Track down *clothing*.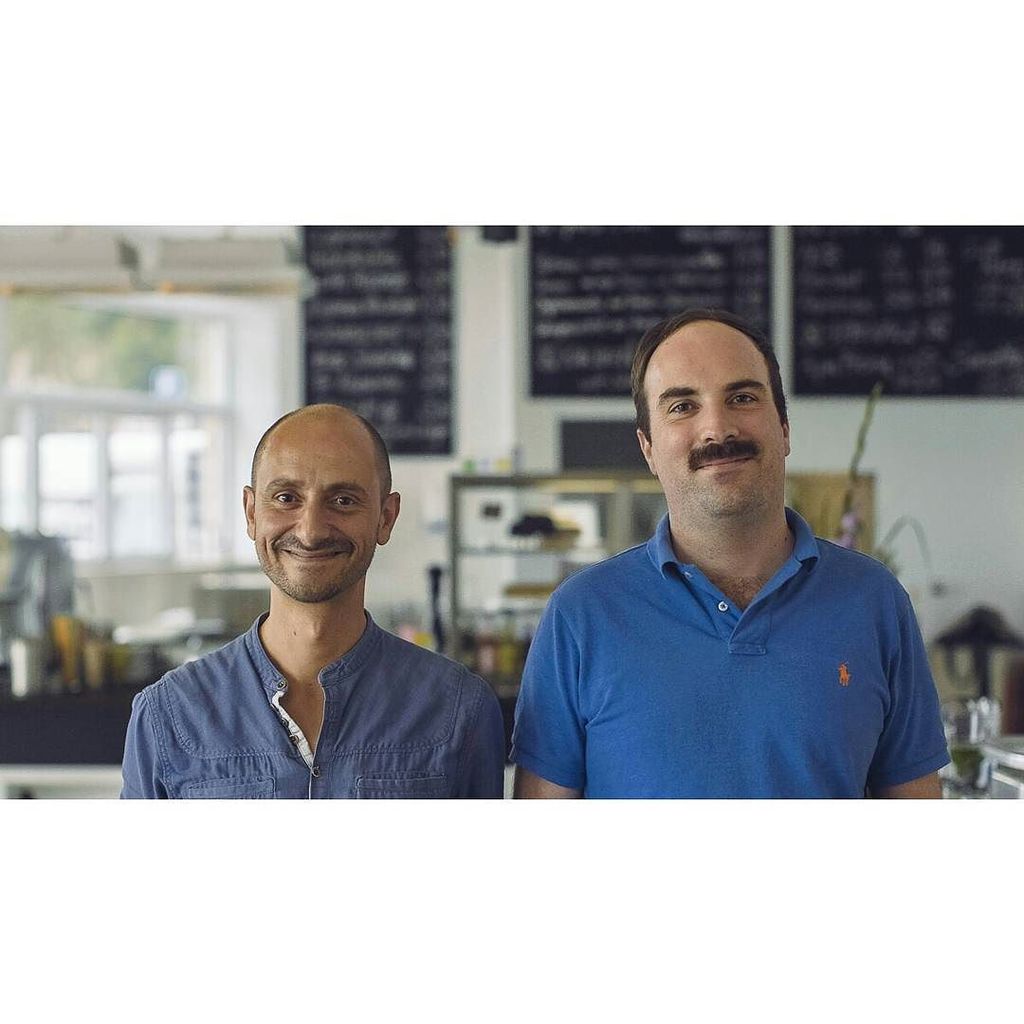
Tracked to x1=504, y1=485, x2=951, y2=793.
